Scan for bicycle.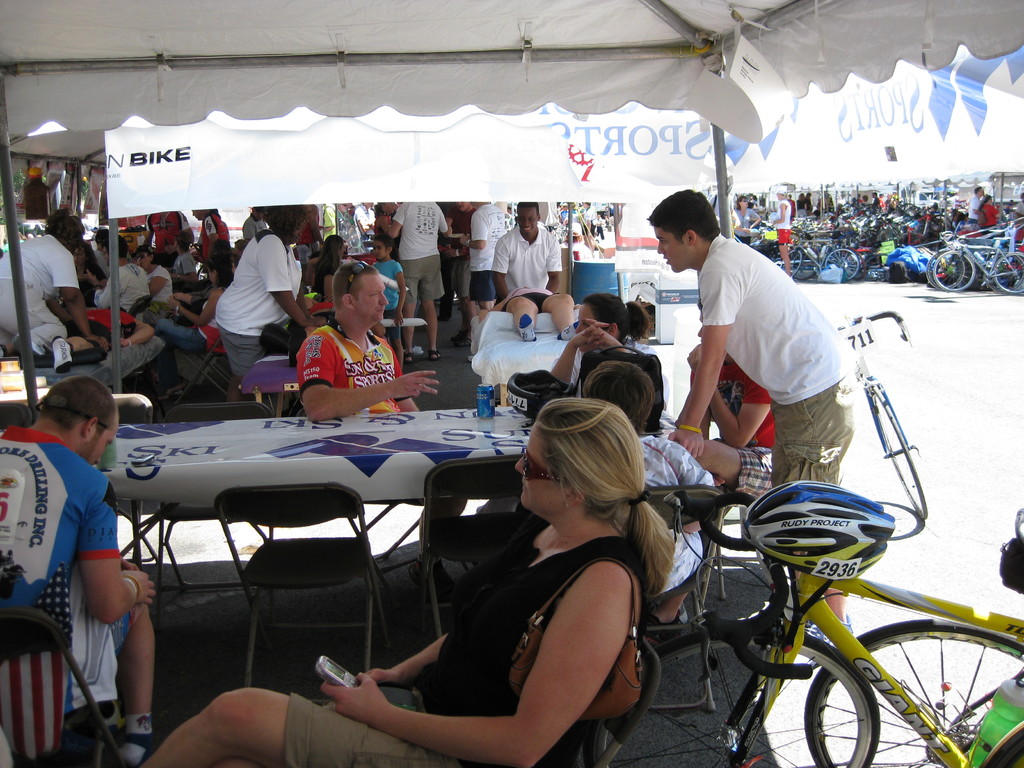
Scan result: [836,304,929,522].
